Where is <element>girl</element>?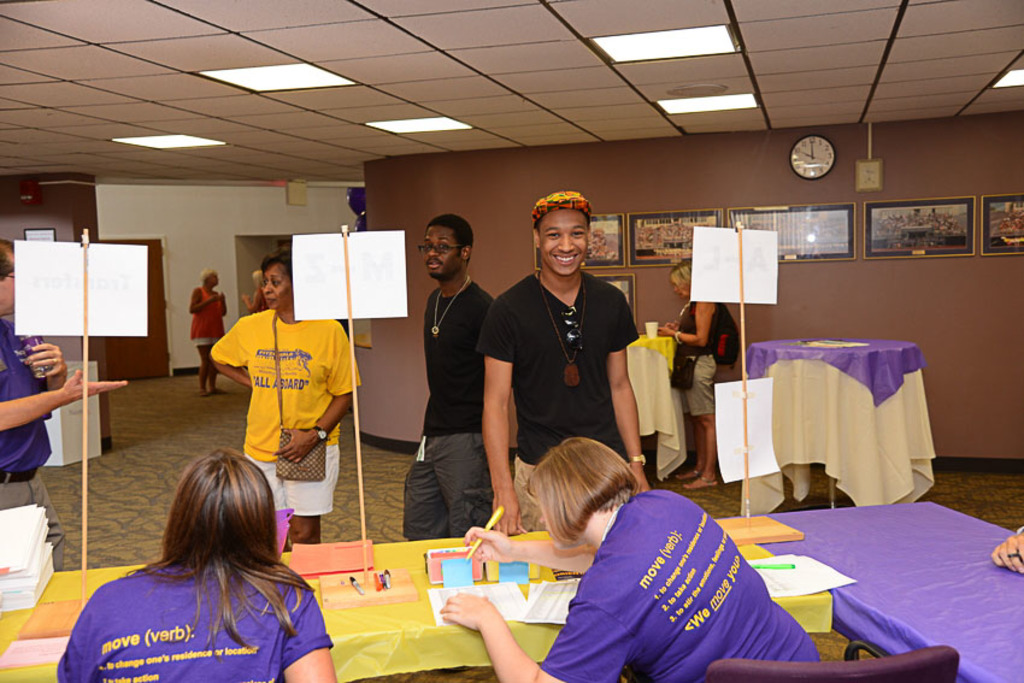
{"x1": 67, "y1": 452, "x2": 332, "y2": 682}.
